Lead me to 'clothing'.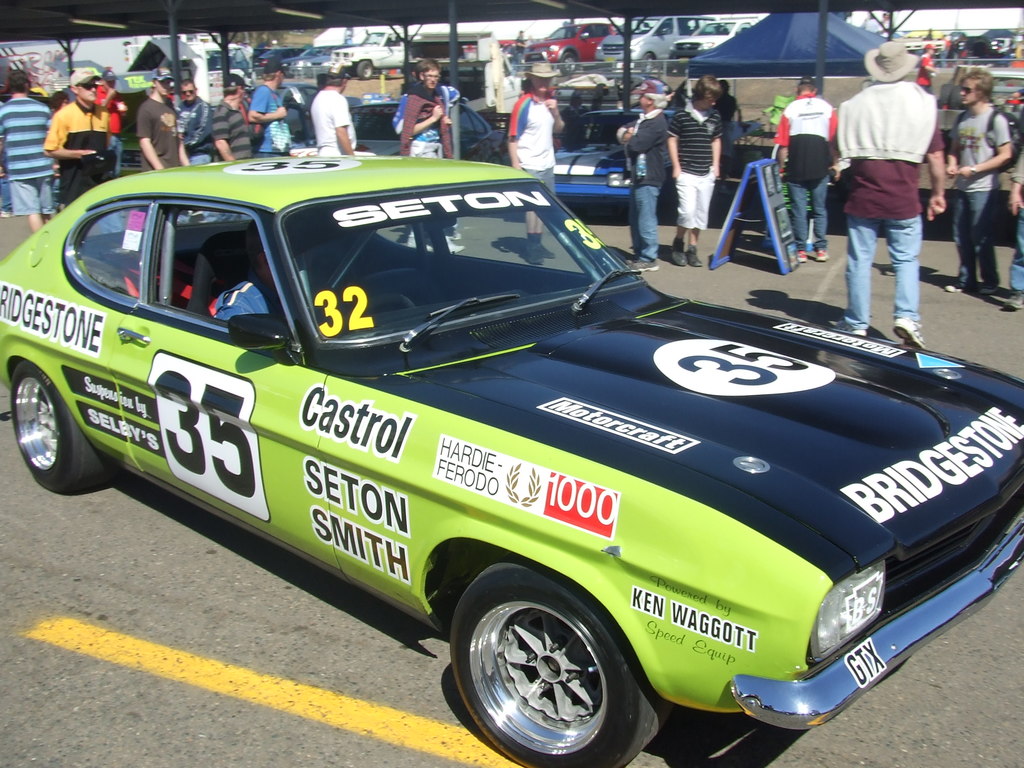
Lead to BBox(310, 86, 355, 158).
